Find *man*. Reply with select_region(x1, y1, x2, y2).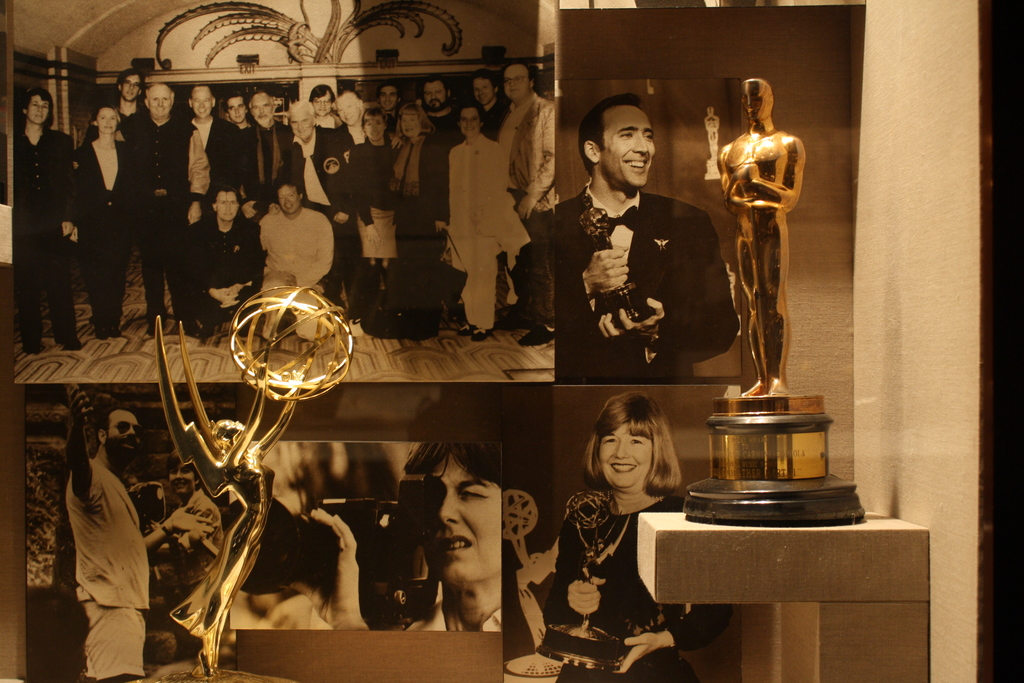
select_region(180, 183, 259, 329).
